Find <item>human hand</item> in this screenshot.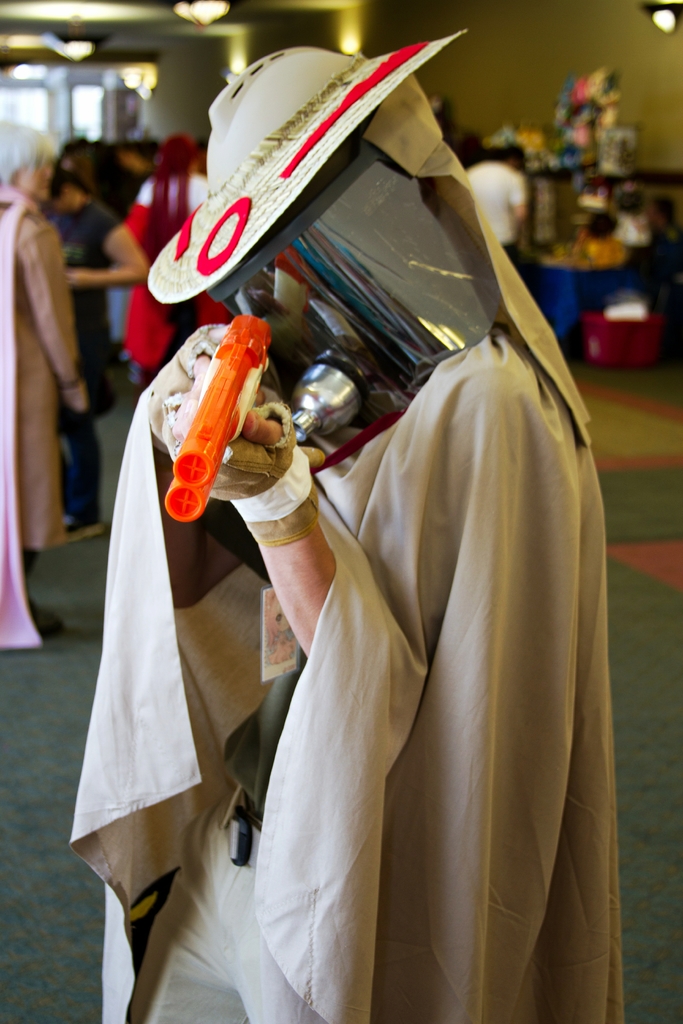
The bounding box for <item>human hand</item> is <region>58, 383, 89, 414</region>.
